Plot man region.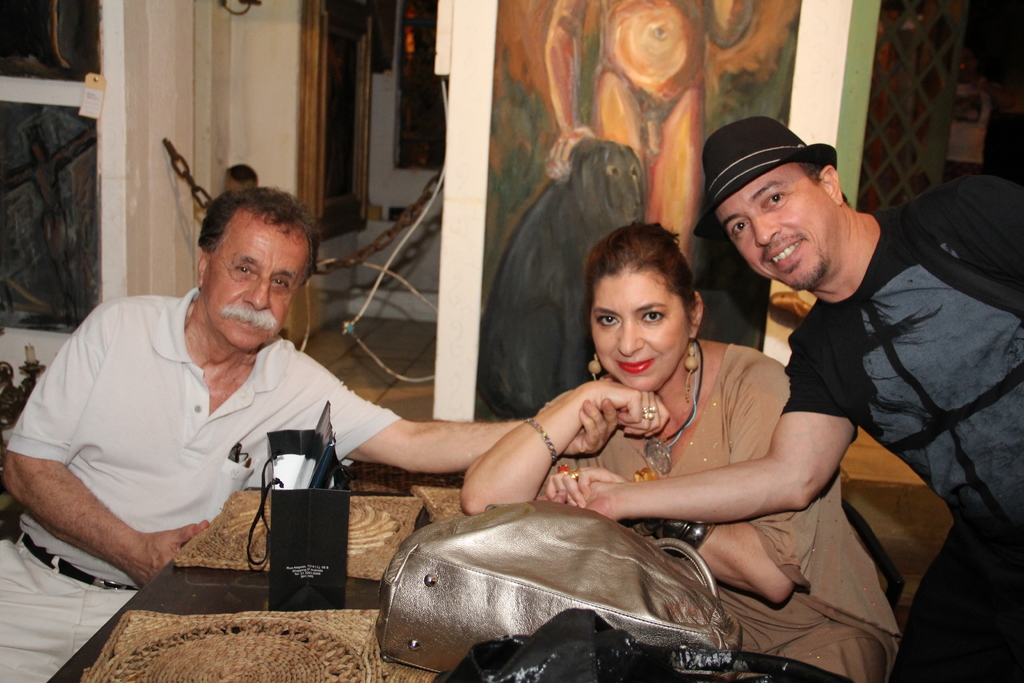
Plotted at 0 182 620 682.
